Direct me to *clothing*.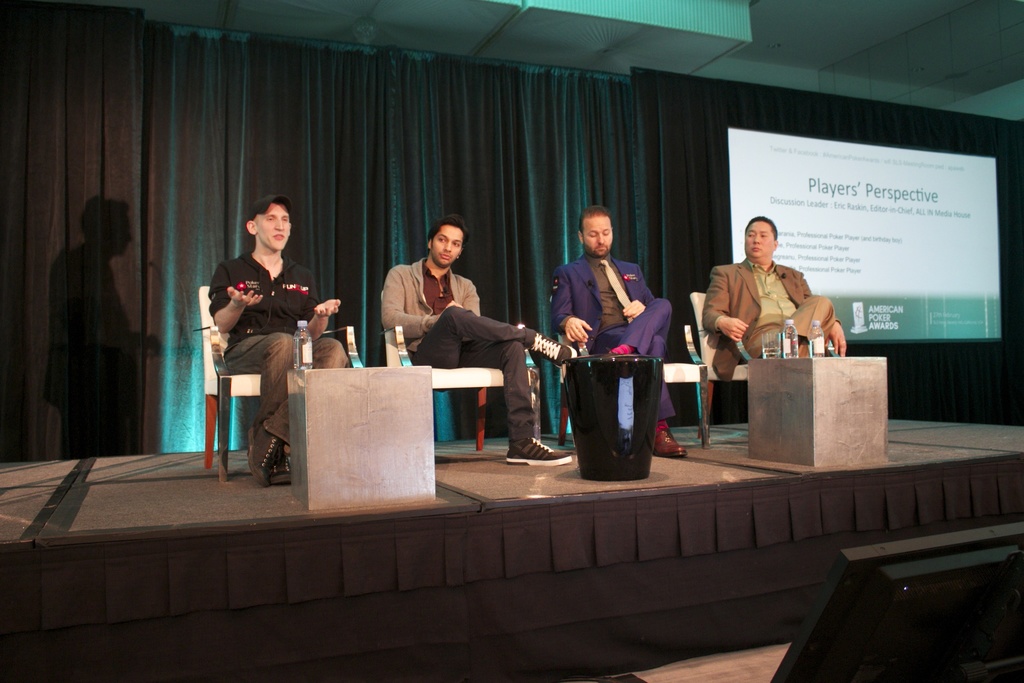
Direction: 696/251/830/353.
